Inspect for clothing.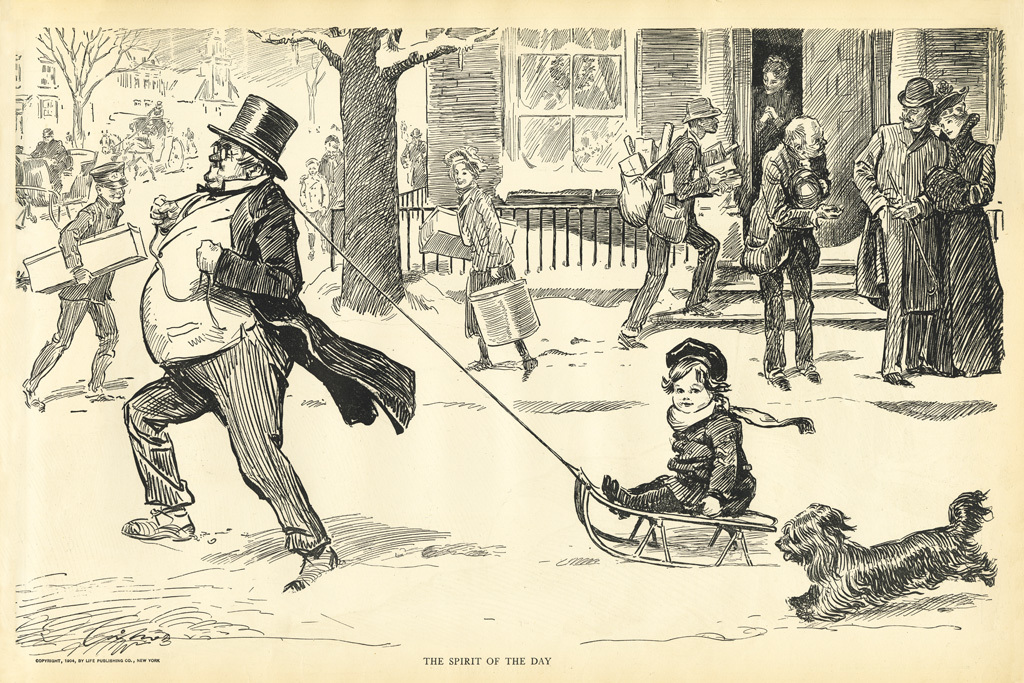
Inspection: [852,125,943,373].
